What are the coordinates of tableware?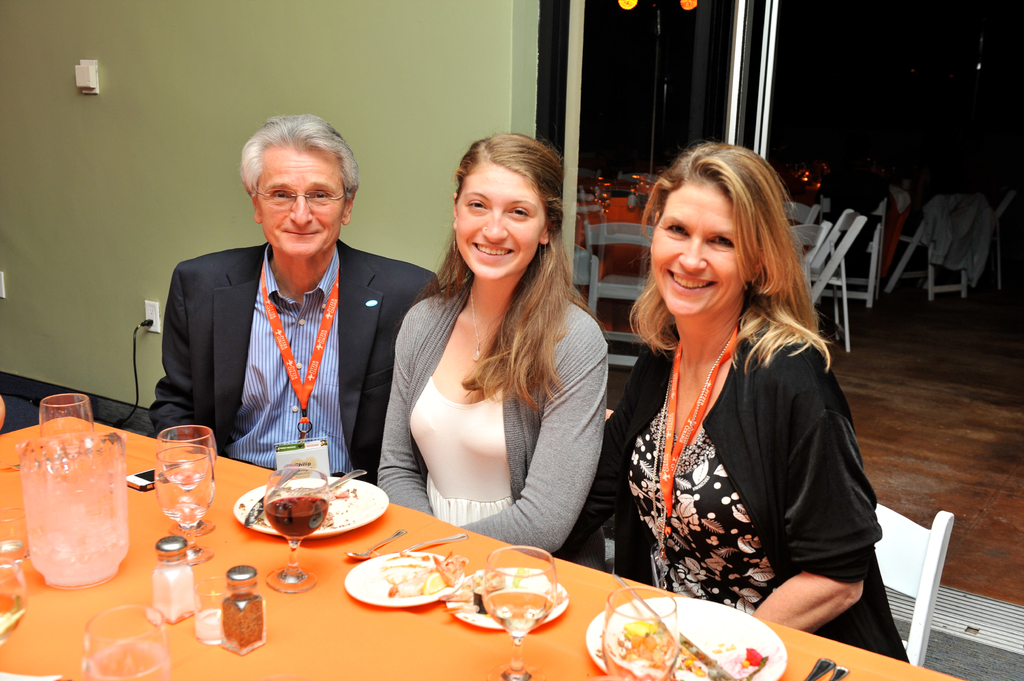
box=[348, 526, 406, 565].
